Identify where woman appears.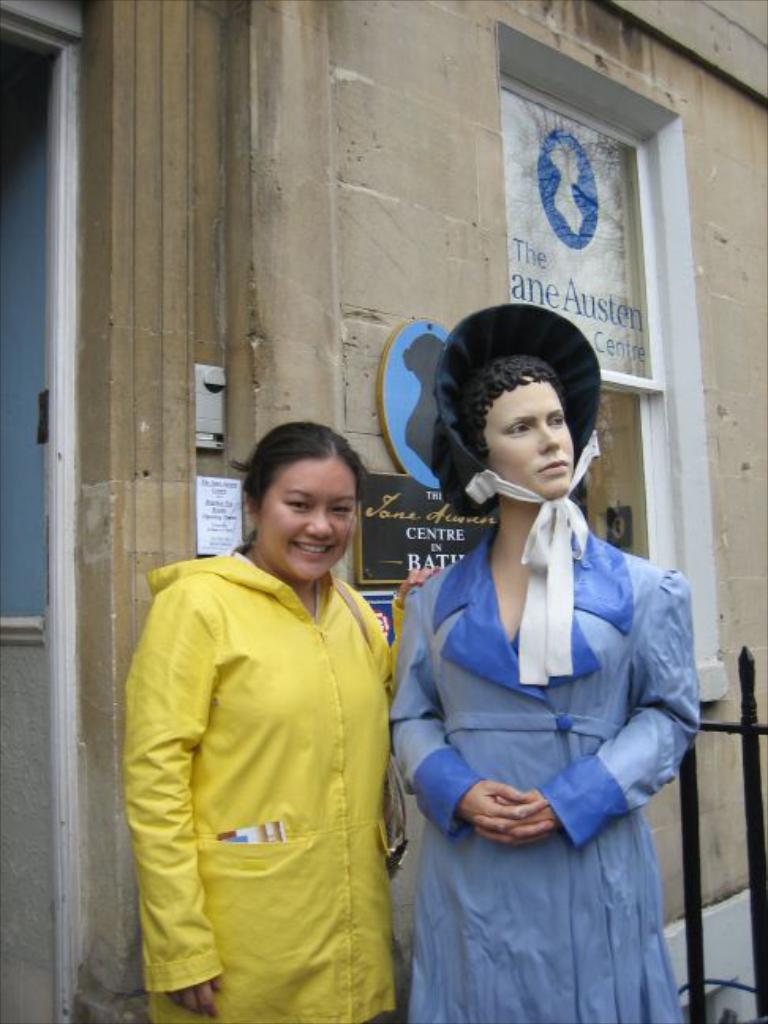
Appears at x1=117, y1=425, x2=398, y2=1022.
